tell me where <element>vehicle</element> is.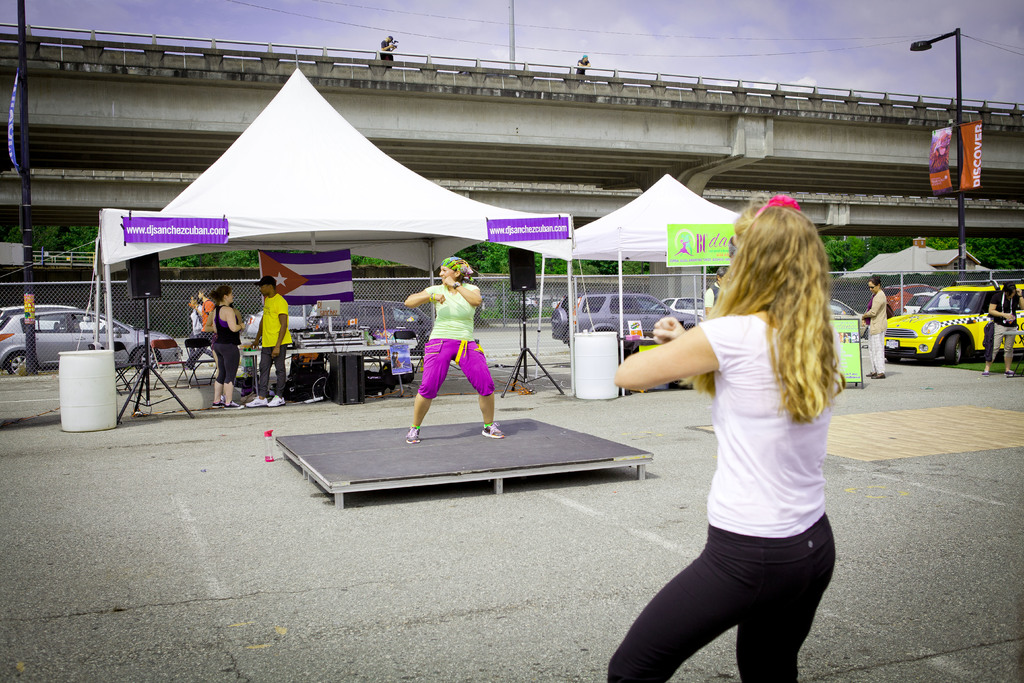
<element>vehicle</element> is at (902, 290, 950, 315).
